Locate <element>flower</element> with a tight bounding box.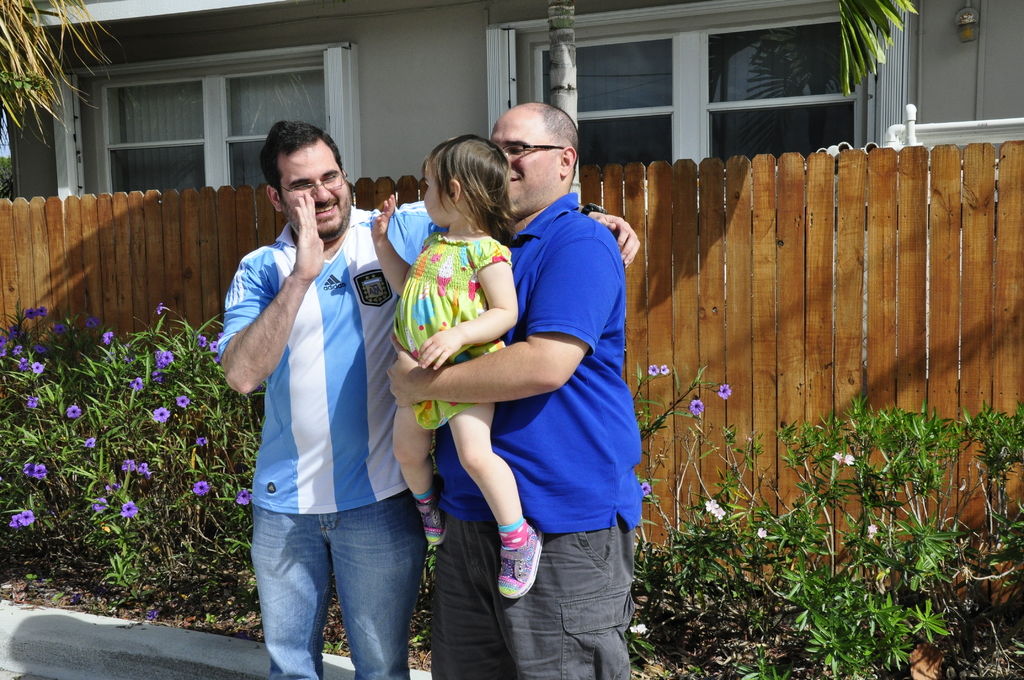
locate(17, 461, 28, 479).
